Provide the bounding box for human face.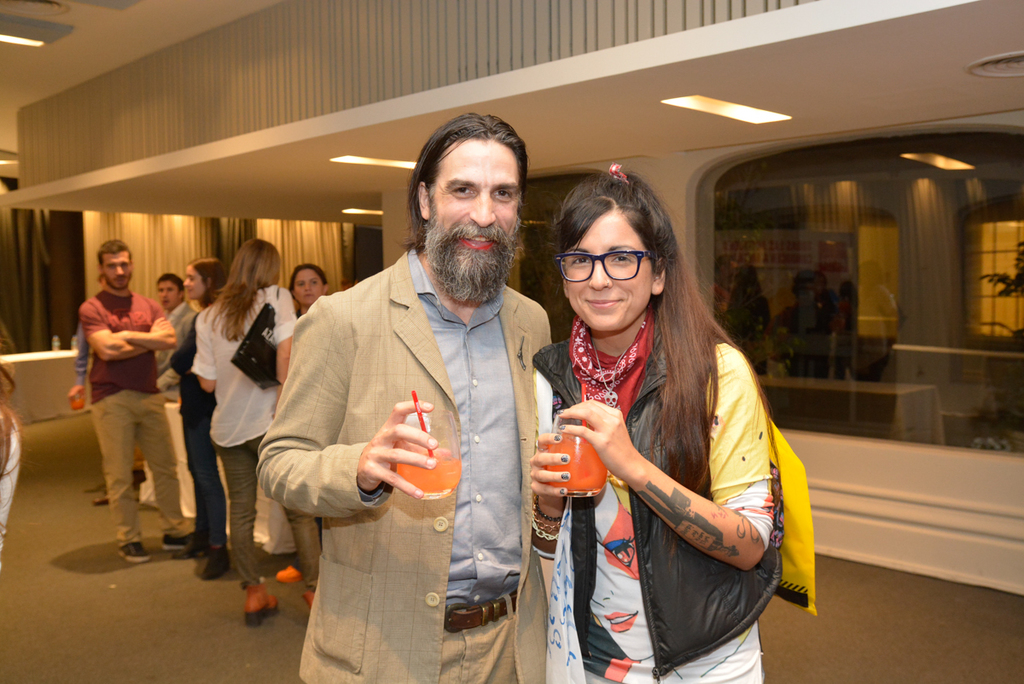
pyautogui.locateOnScreen(427, 131, 523, 313).
